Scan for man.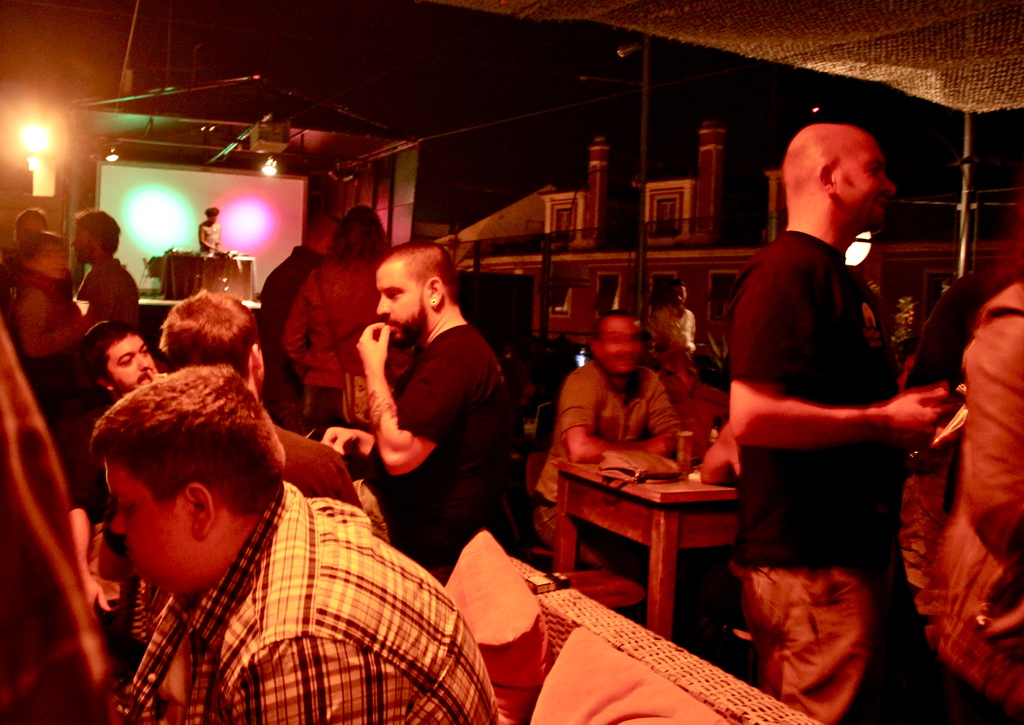
Scan result: bbox=[102, 365, 517, 724].
